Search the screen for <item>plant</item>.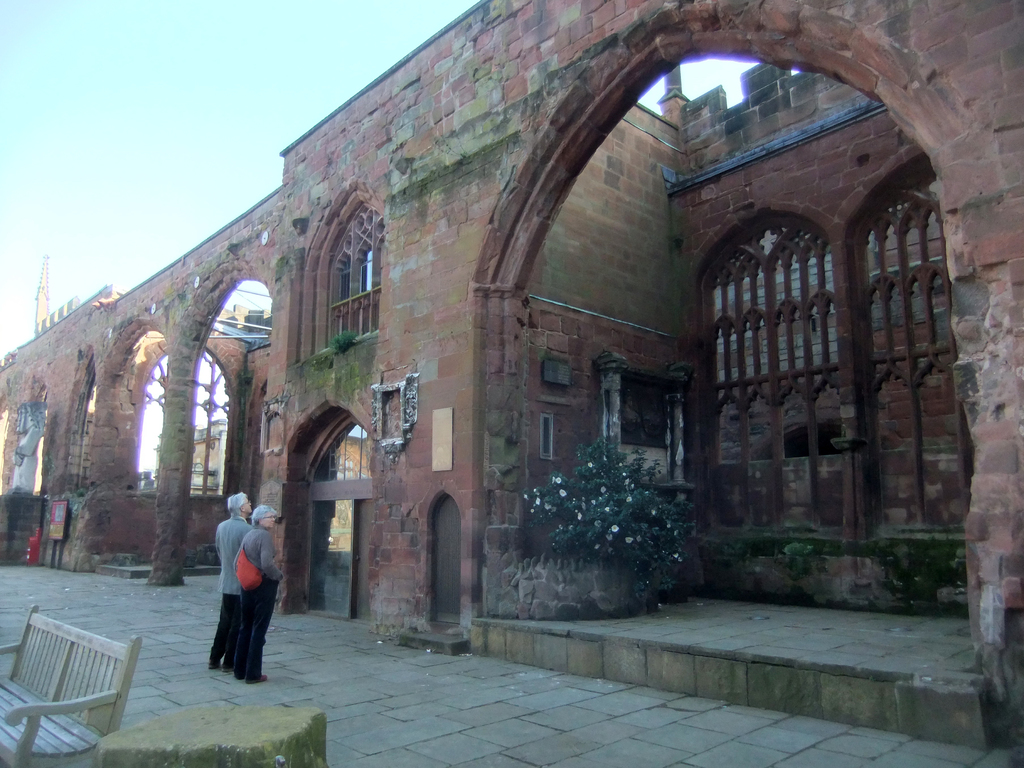
Found at select_region(326, 325, 360, 355).
